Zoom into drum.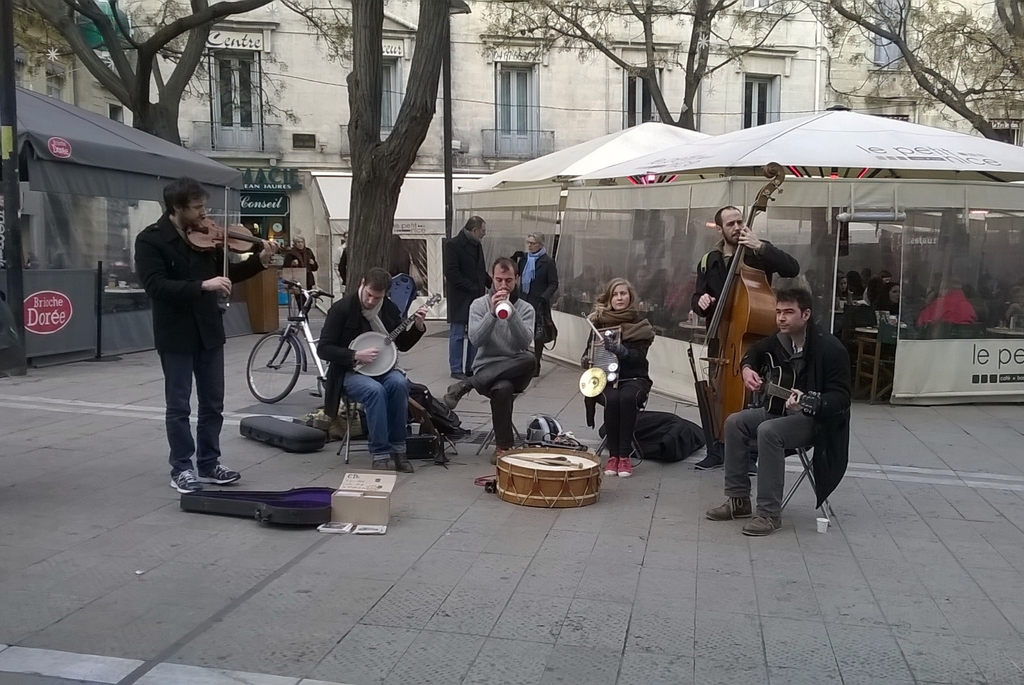
Zoom target: Rect(495, 445, 603, 507).
